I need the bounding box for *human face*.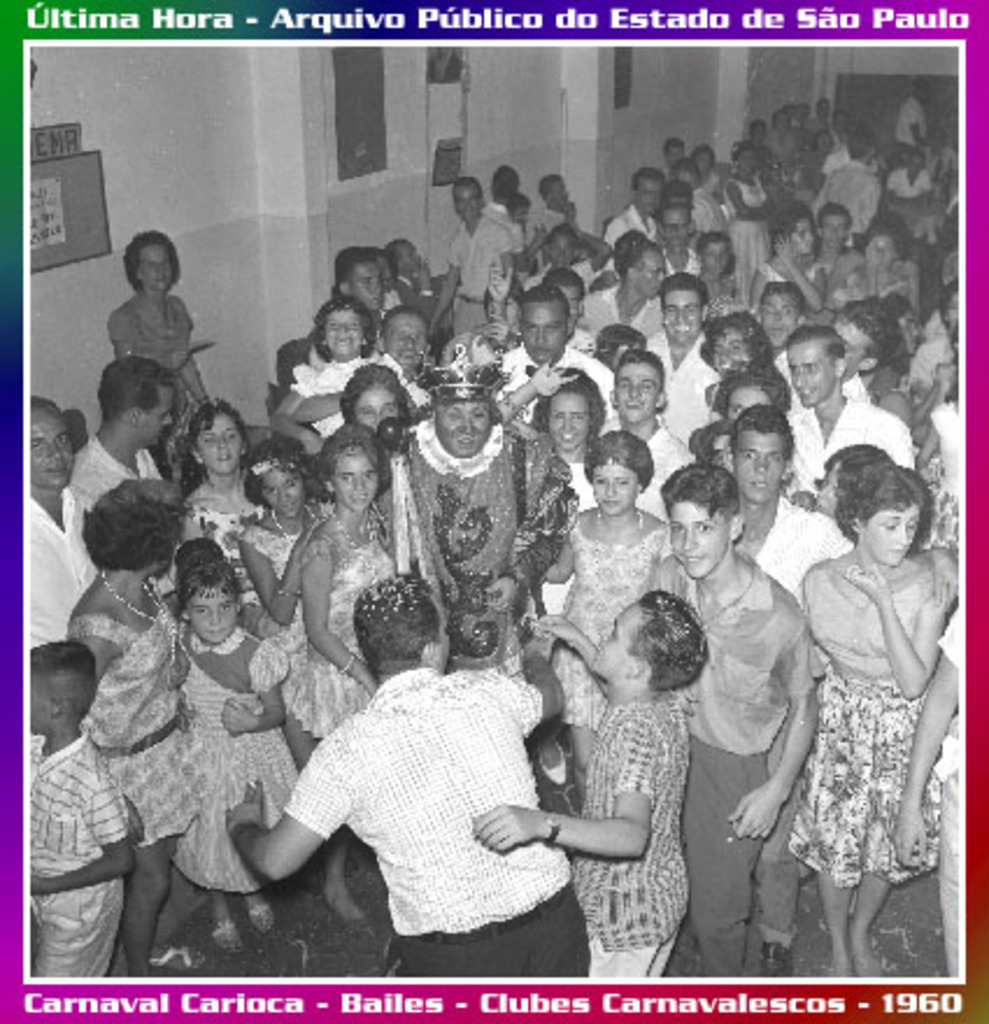
Here it is: 763/293/796/333.
